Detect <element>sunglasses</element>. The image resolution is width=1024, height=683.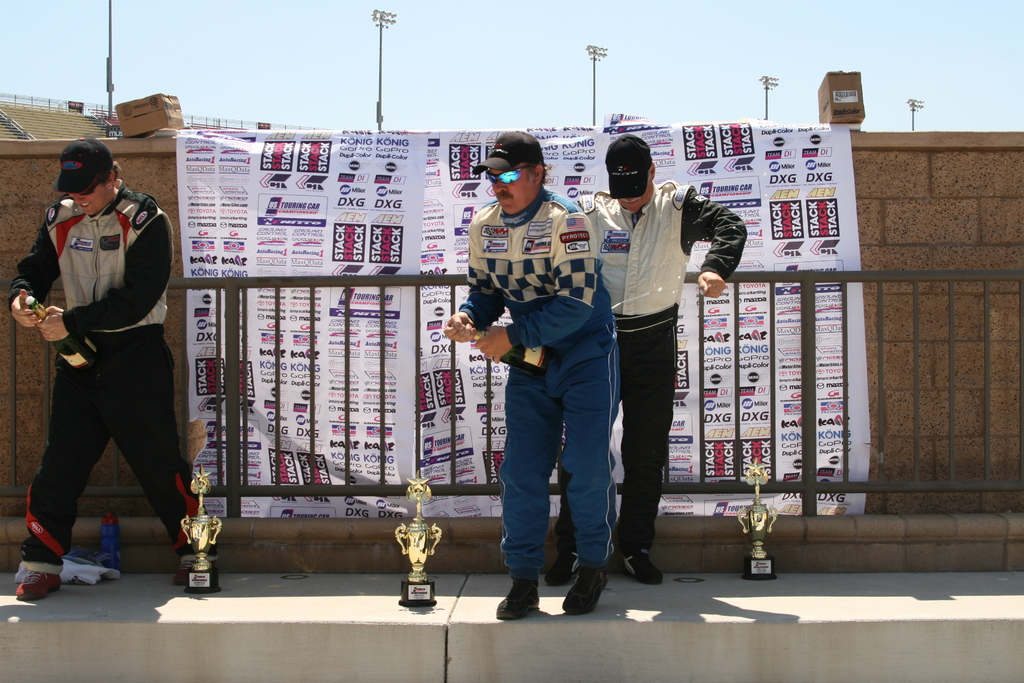
[76, 180, 109, 194].
